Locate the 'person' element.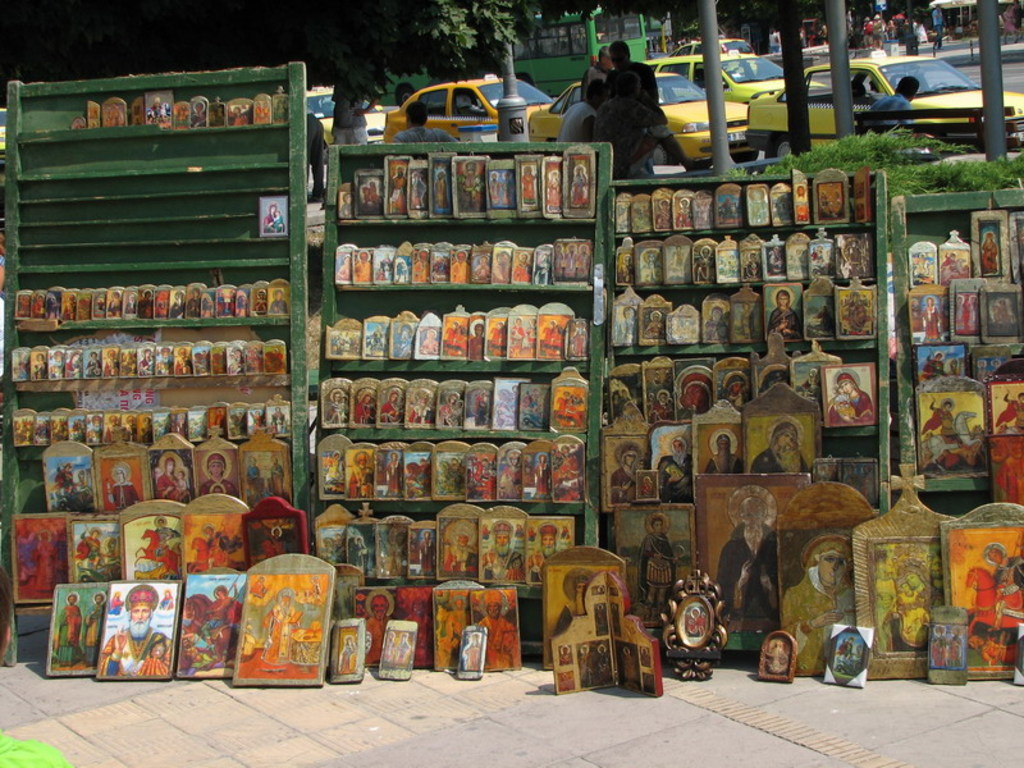
Element bbox: 490:172:503:205.
